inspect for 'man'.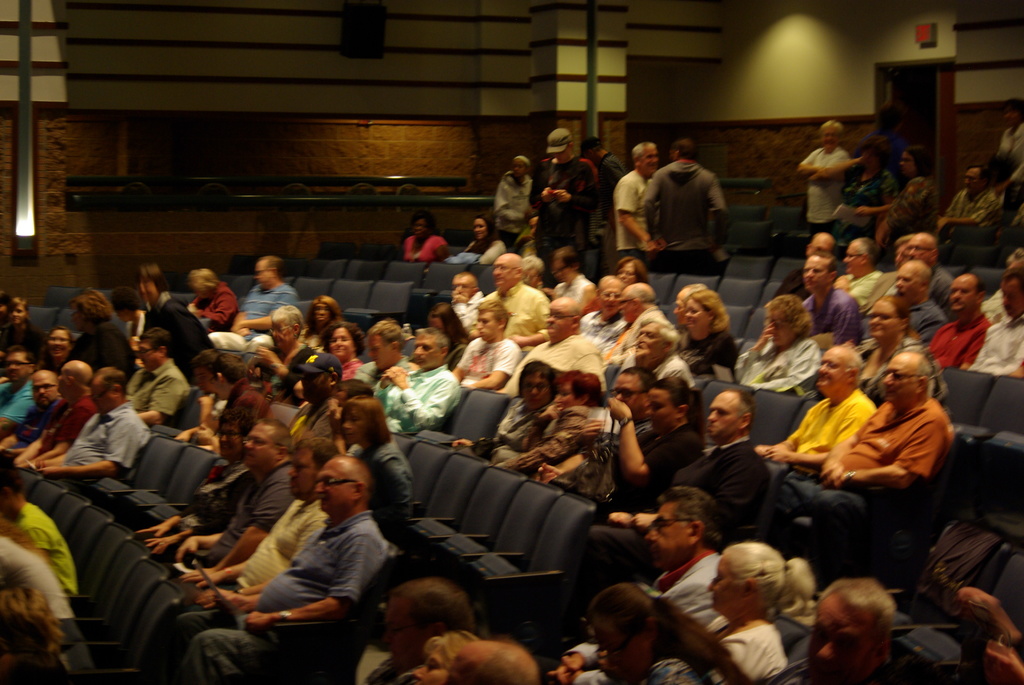
Inspection: <region>181, 454, 387, 684</region>.
